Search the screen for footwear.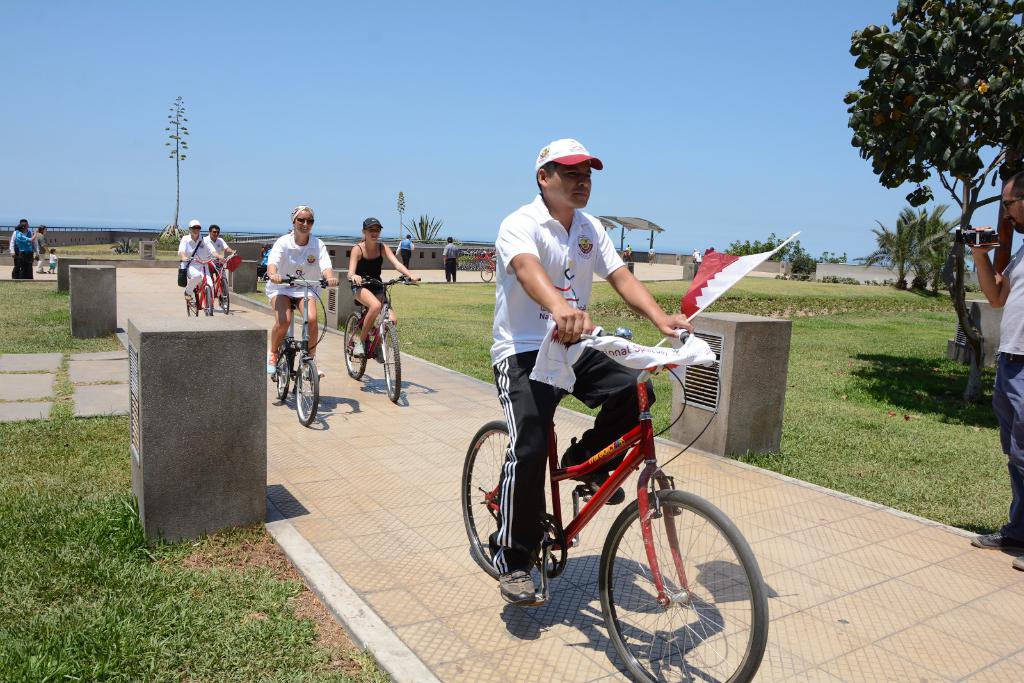
Found at BBox(559, 467, 624, 501).
